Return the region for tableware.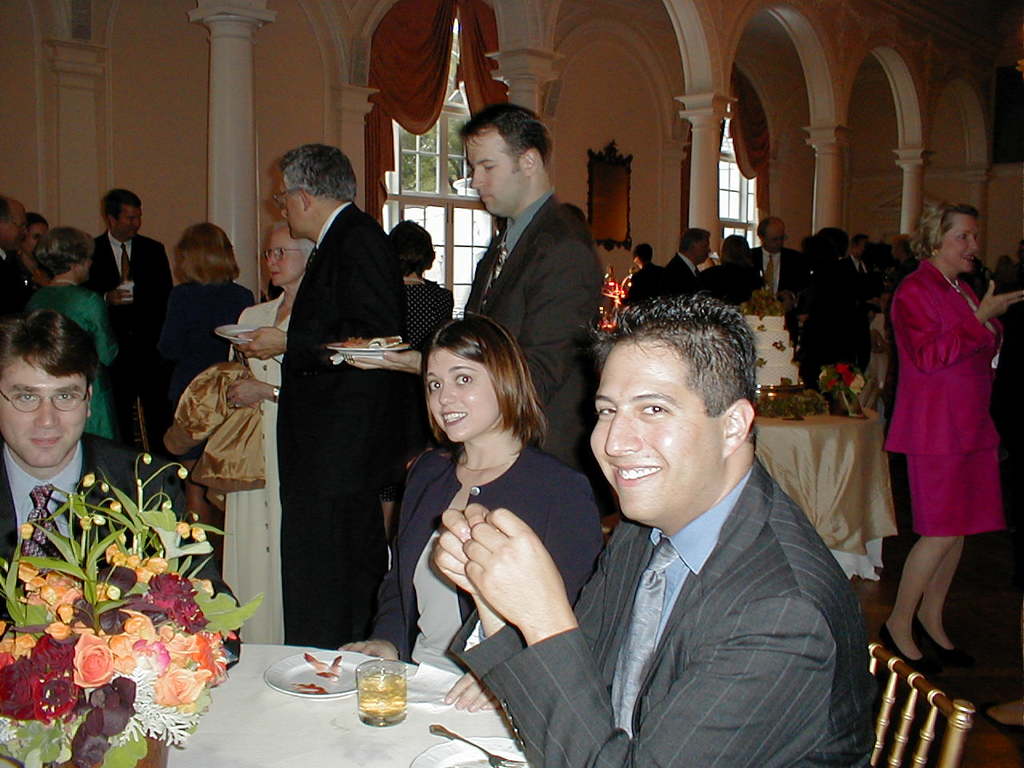
116 278 136 302.
